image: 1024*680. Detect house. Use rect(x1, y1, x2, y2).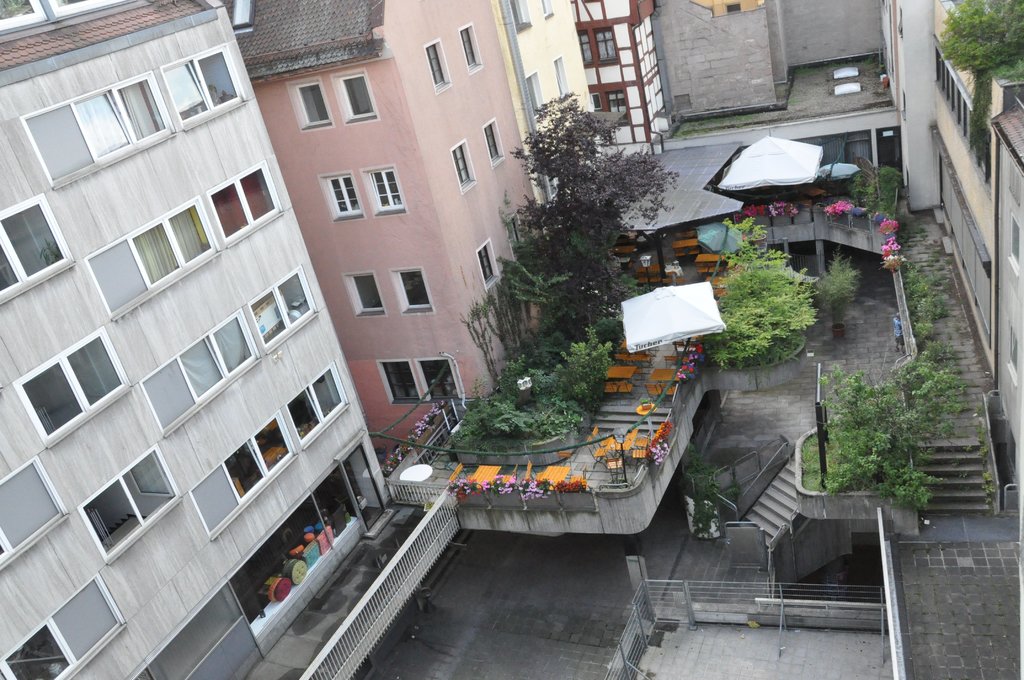
rect(877, 0, 1023, 445).
